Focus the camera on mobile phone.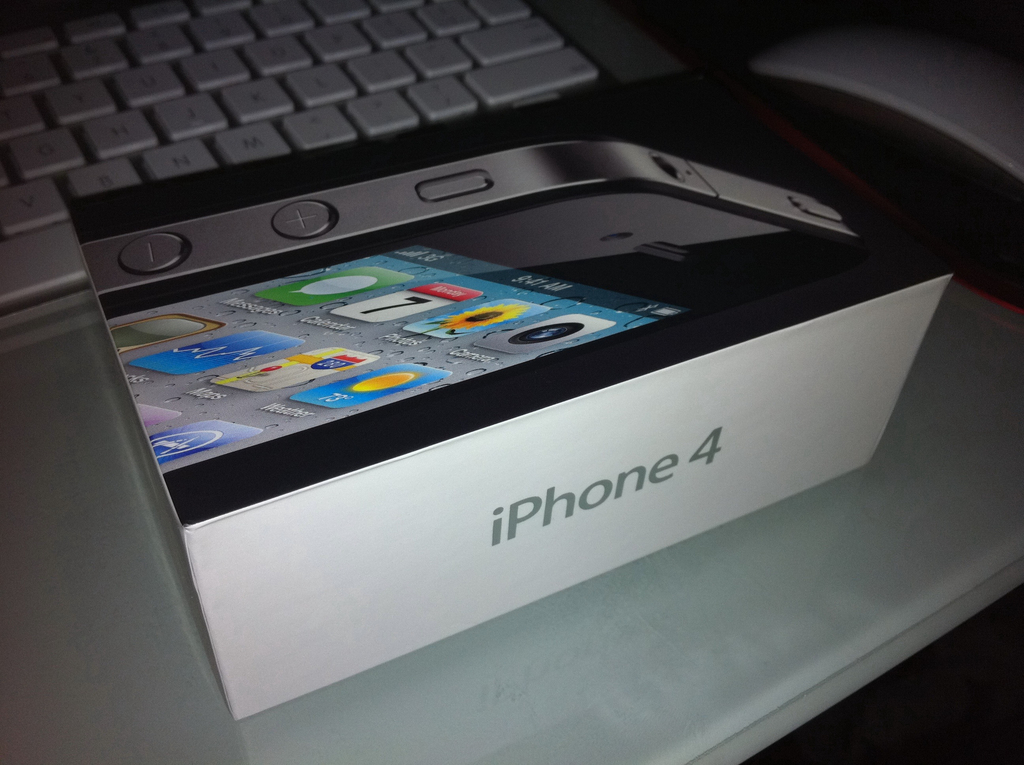
Focus region: box=[111, 239, 680, 477].
